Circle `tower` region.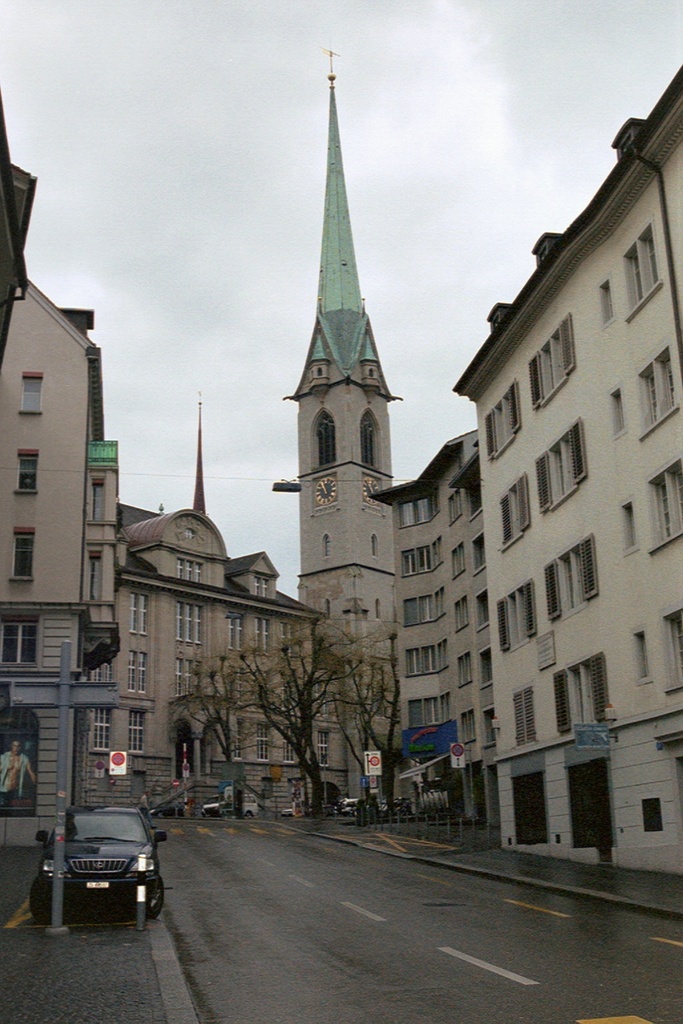
Region: [x1=283, y1=47, x2=404, y2=817].
